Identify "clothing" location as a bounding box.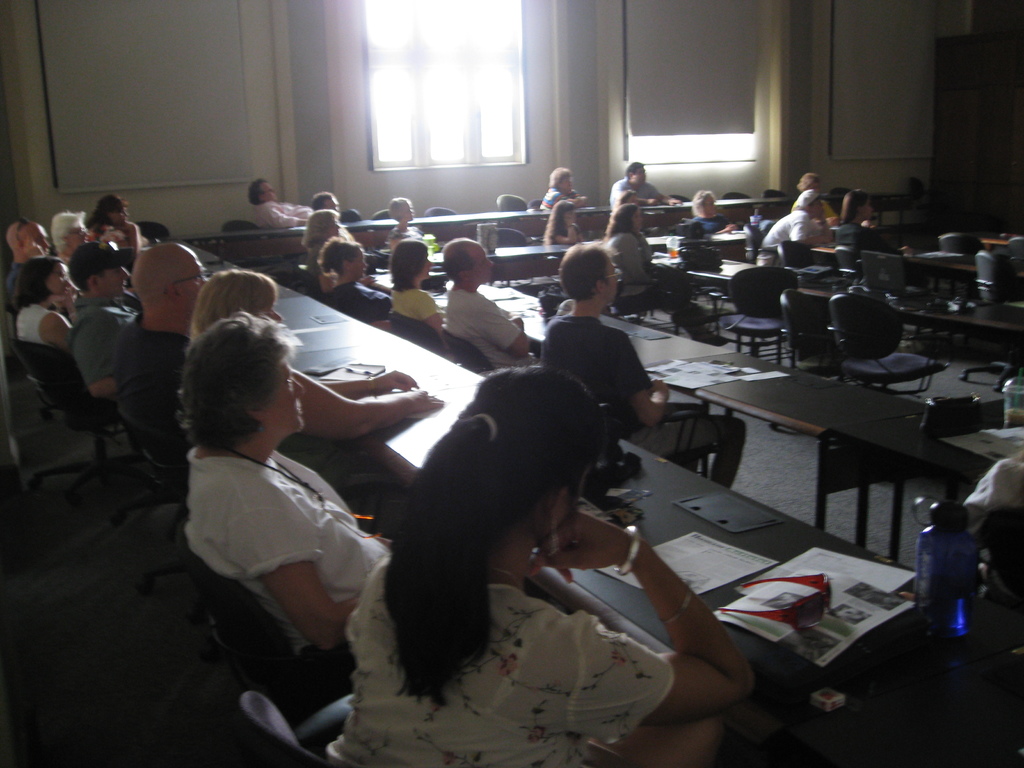
region(696, 218, 753, 244).
